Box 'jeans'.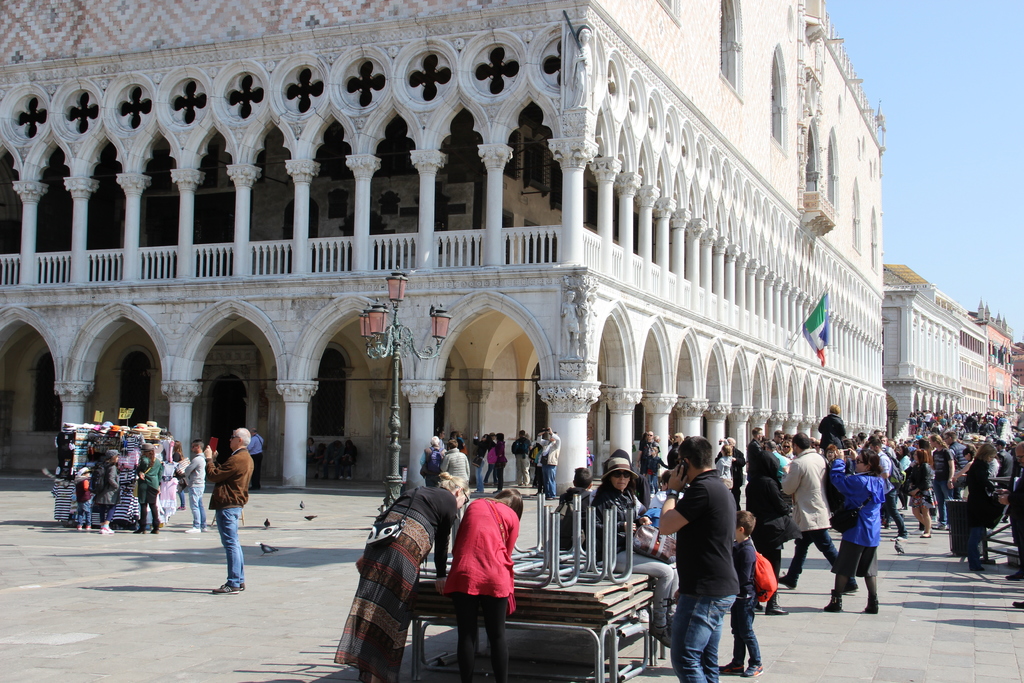
<region>475, 460, 486, 491</region>.
